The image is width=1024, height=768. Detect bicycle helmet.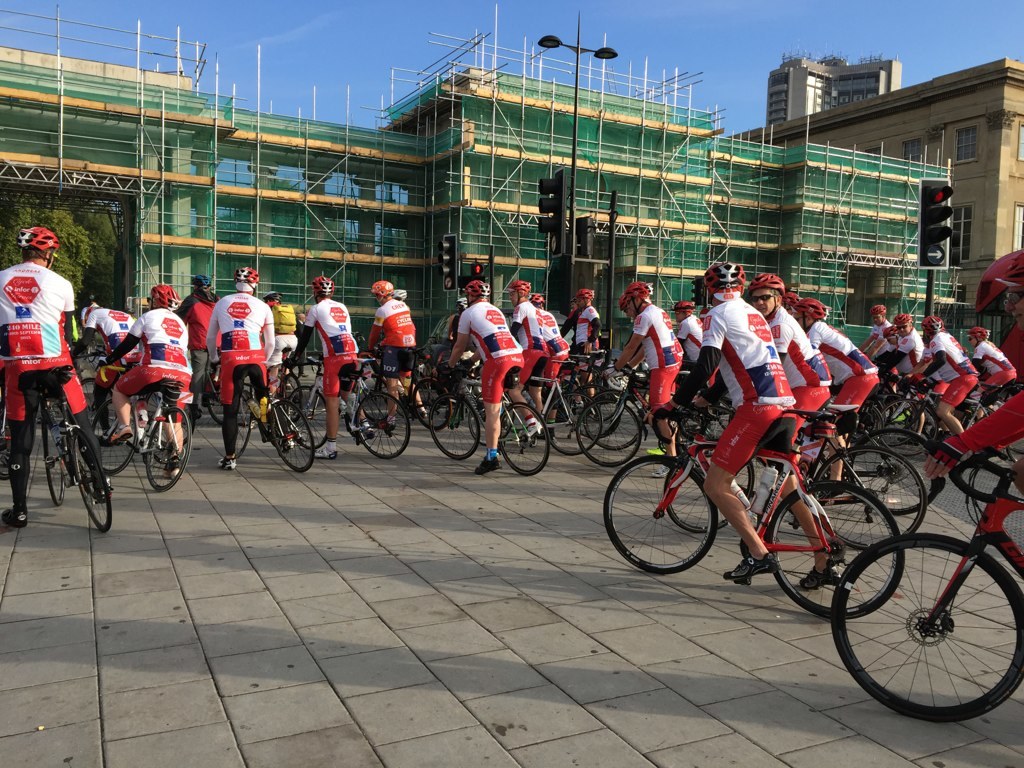
Detection: select_region(630, 280, 649, 305).
